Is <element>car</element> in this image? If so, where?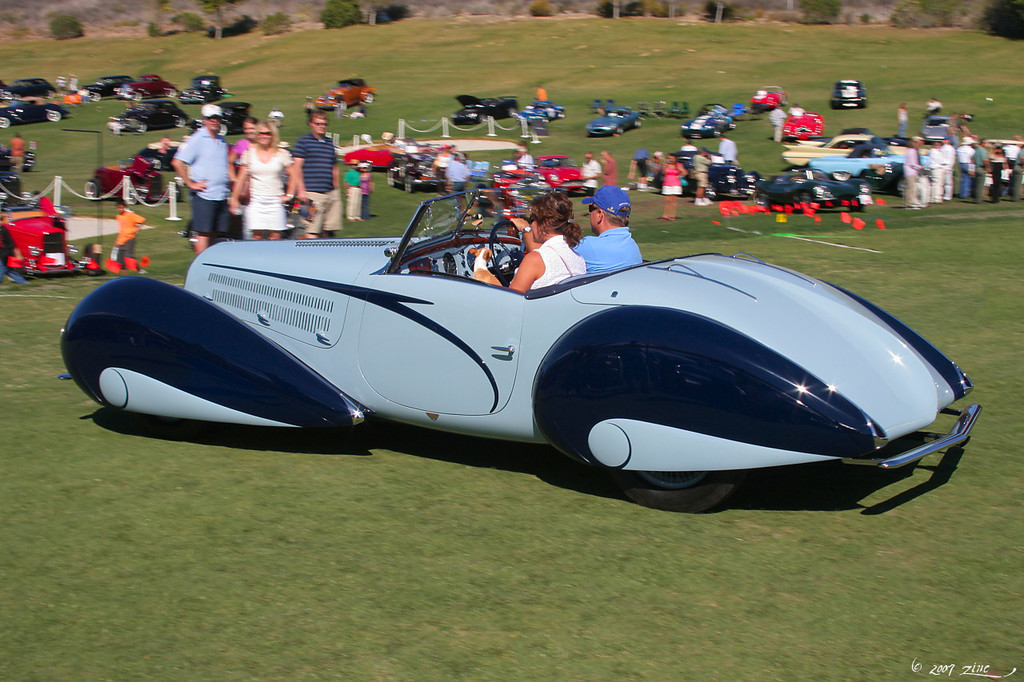
Yes, at 0 165 36 209.
